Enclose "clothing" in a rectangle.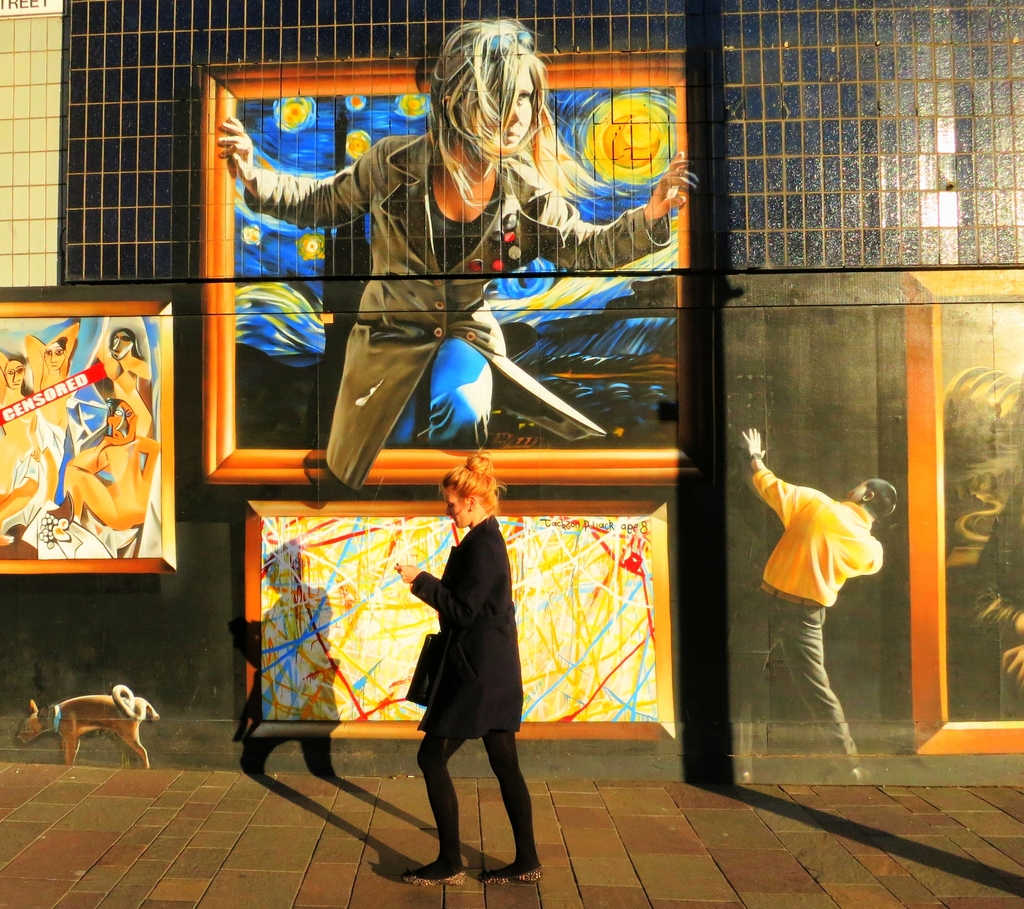
region(749, 437, 894, 711).
